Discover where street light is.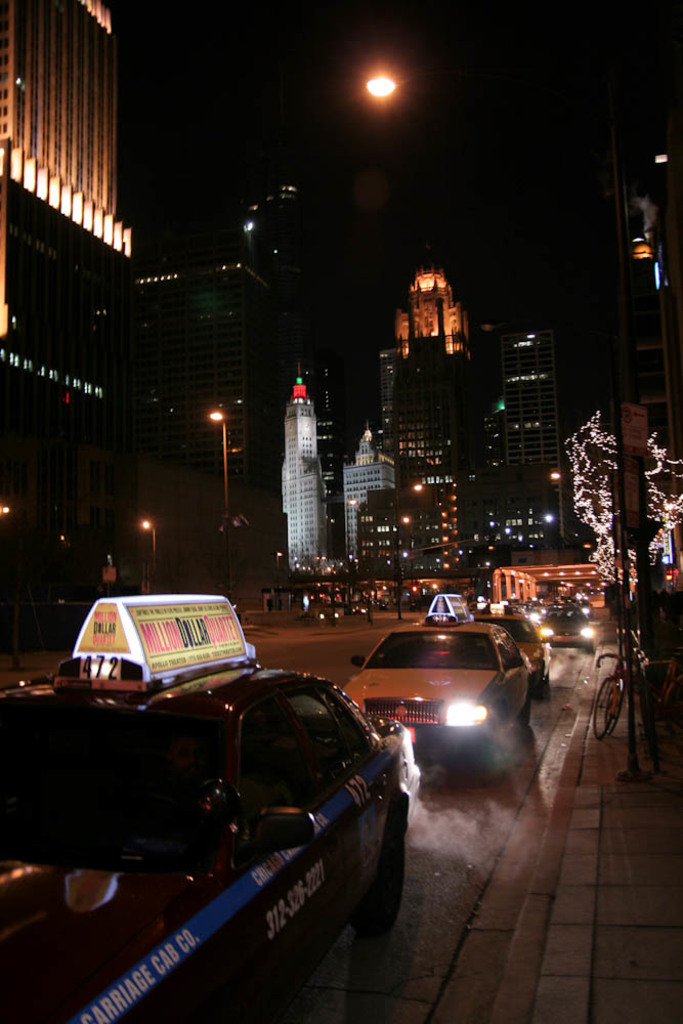
Discovered at x1=552 y1=466 x2=625 y2=601.
